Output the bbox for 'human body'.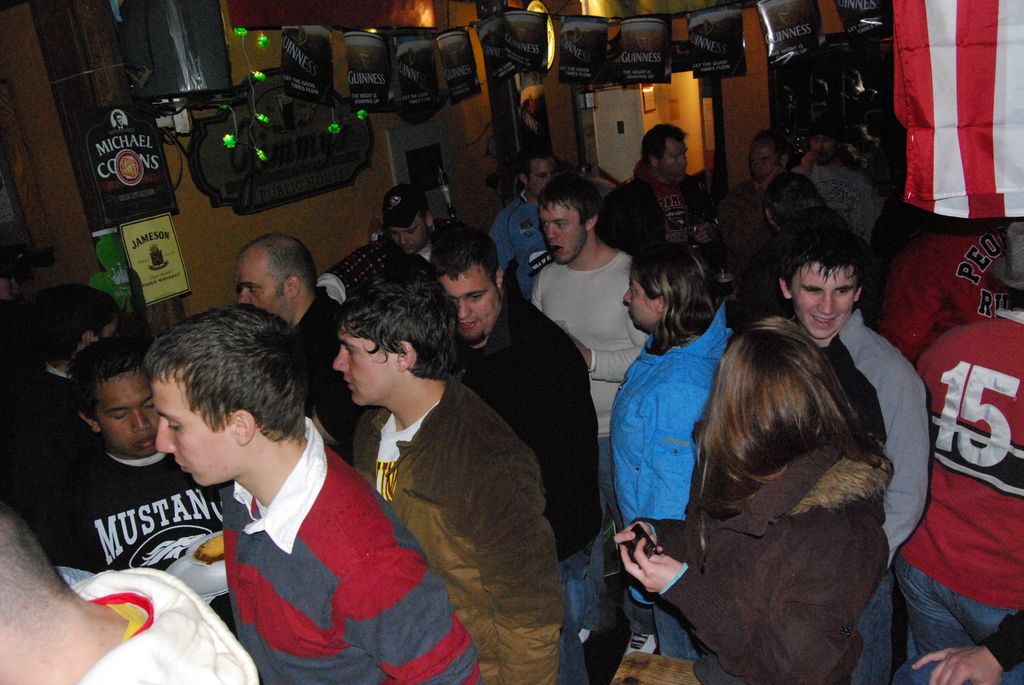
pyautogui.locateOnScreen(648, 310, 914, 673).
